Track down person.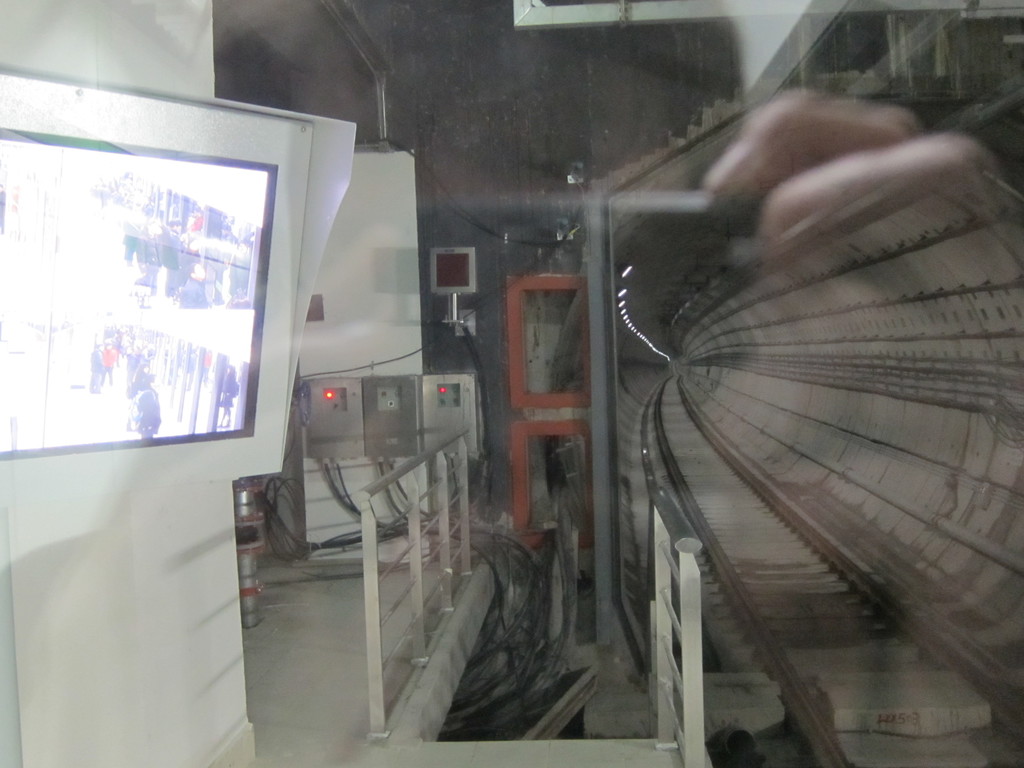
Tracked to box=[501, 93, 969, 759].
